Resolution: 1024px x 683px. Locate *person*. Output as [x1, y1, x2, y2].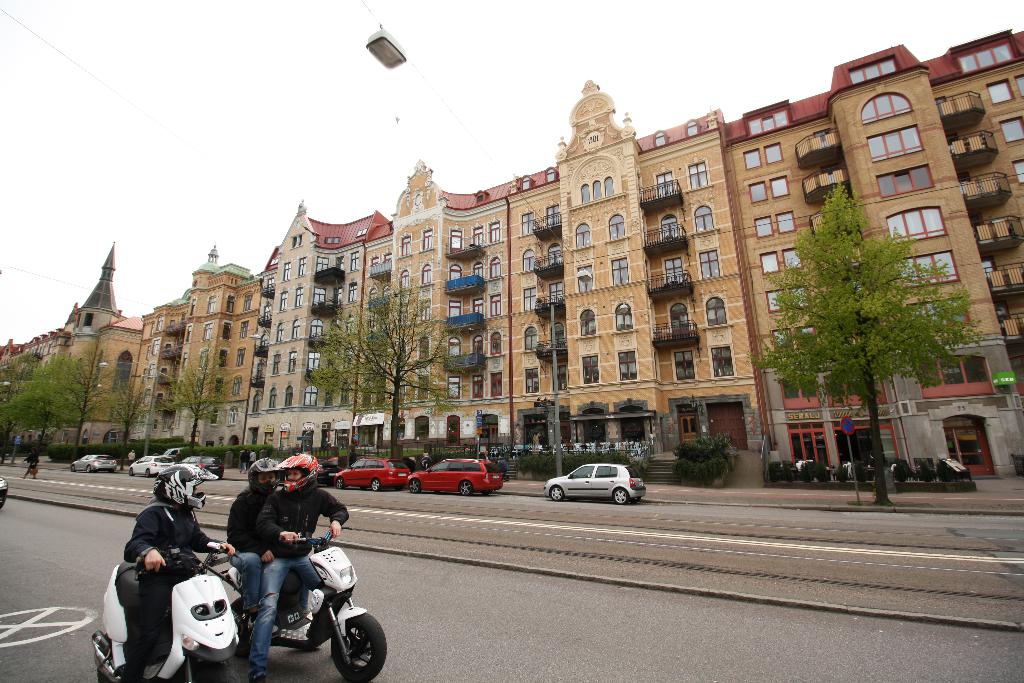
[127, 442, 138, 466].
